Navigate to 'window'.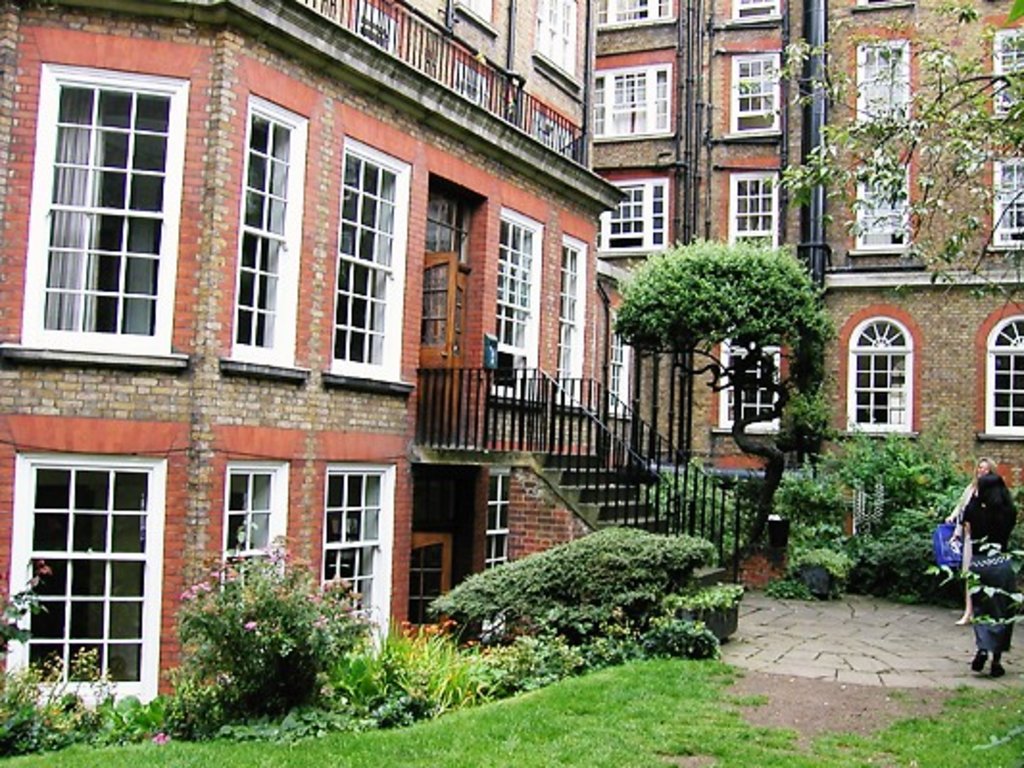
Navigation target: <bbox>594, 175, 672, 252</bbox>.
